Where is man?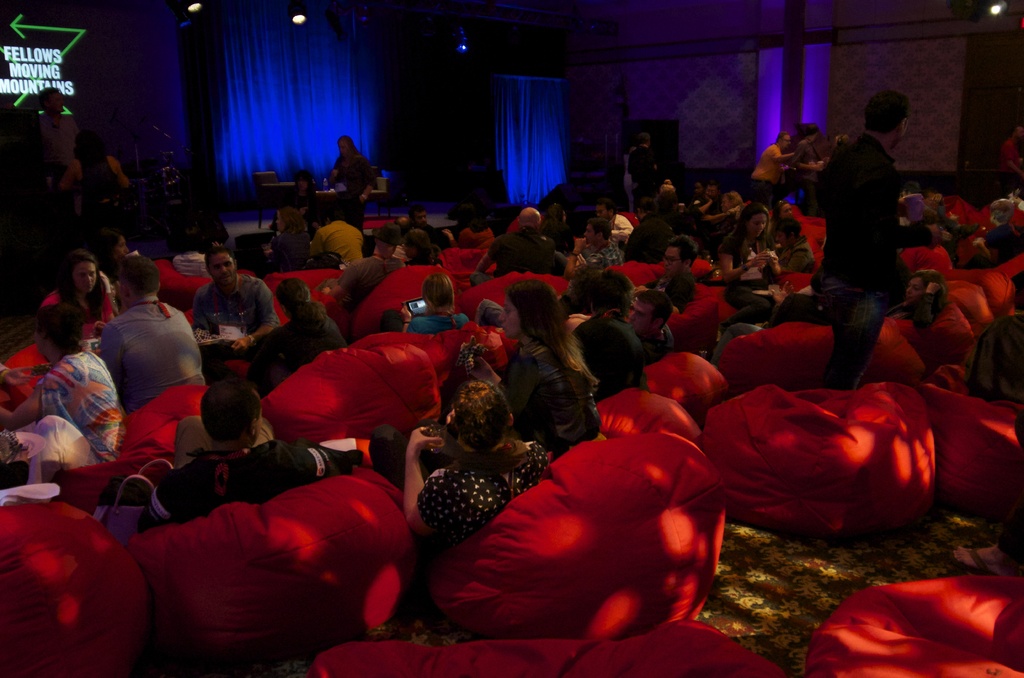
811:93:954:391.
